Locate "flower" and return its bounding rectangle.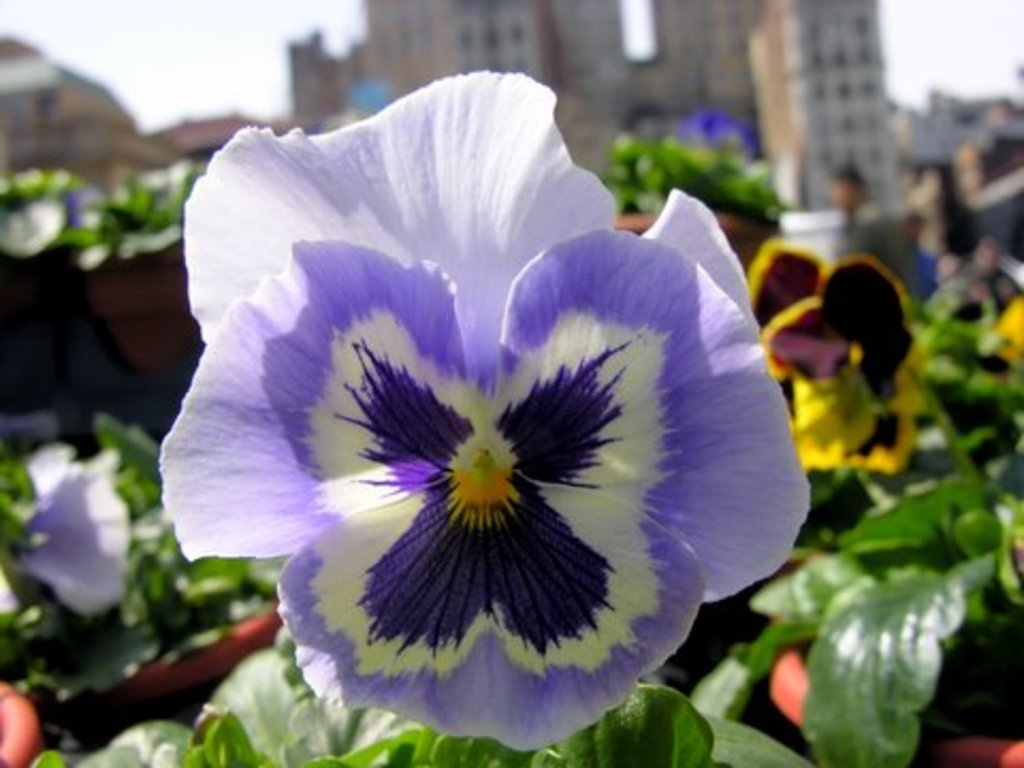
x1=734, y1=239, x2=922, y2=476.
